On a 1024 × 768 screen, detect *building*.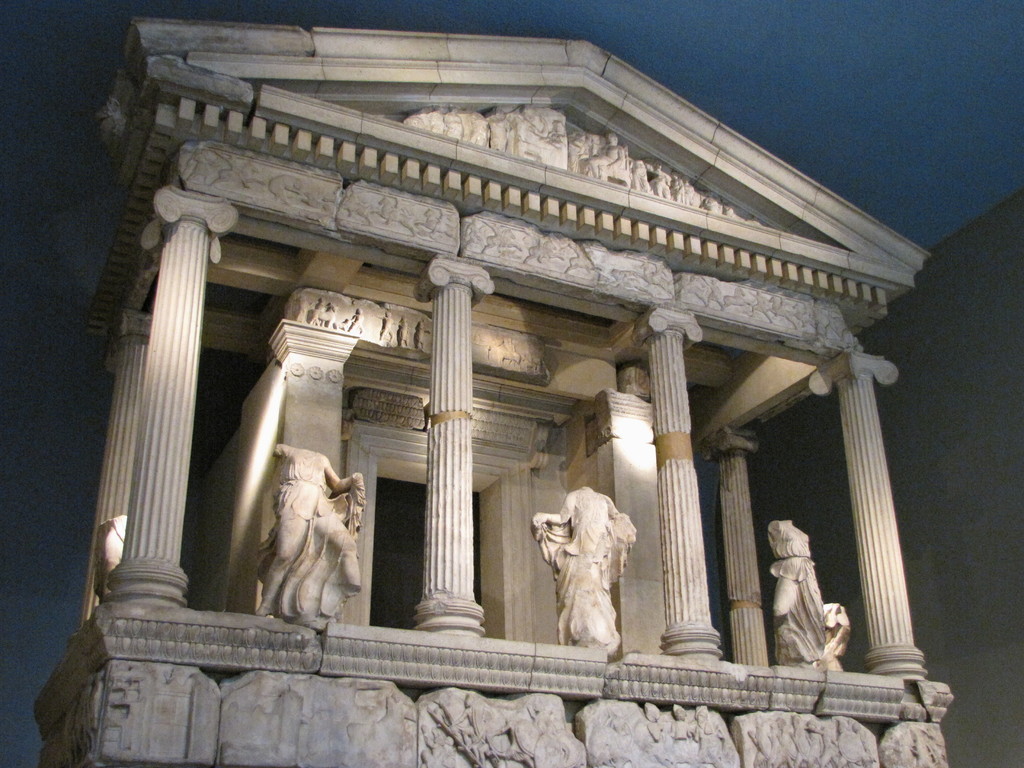
<bbox>716, 183, 1023, 767</bbox>.
